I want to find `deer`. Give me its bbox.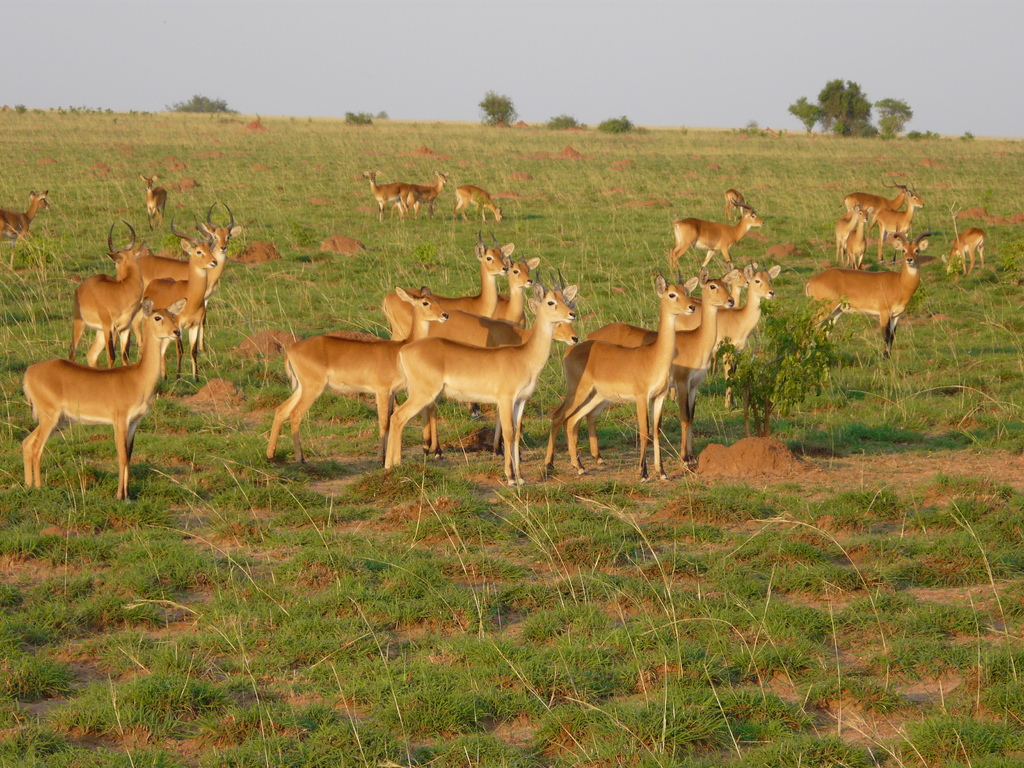
[668,199,765,276].
